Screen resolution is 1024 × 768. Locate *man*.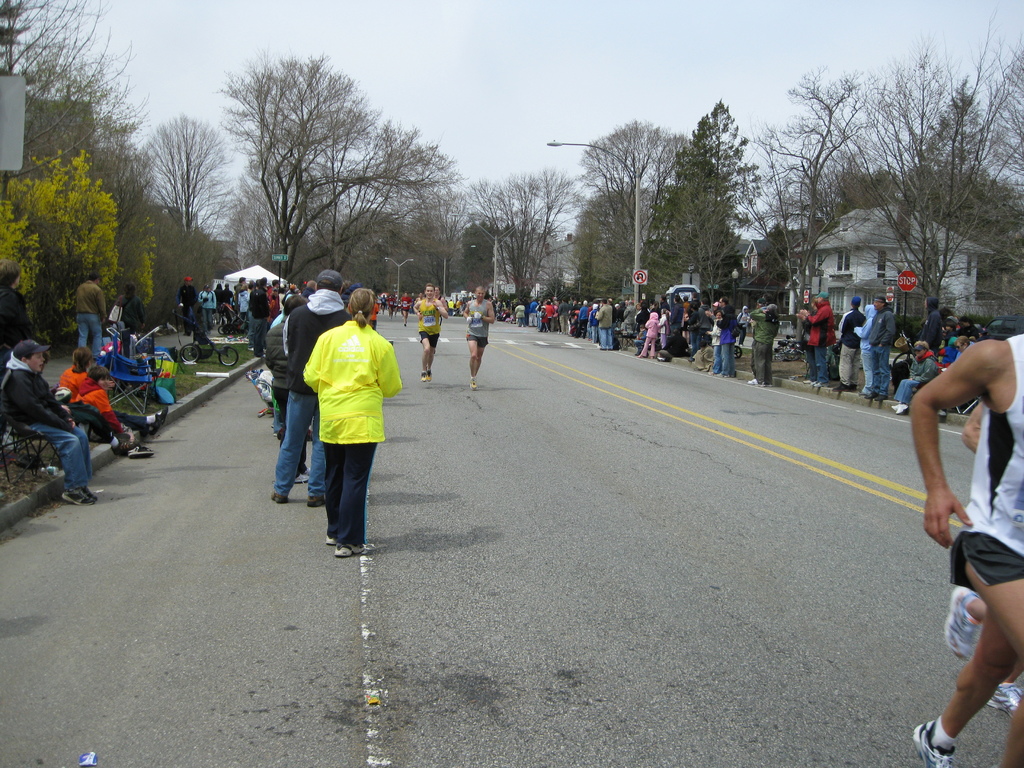
556 296 572 335.
